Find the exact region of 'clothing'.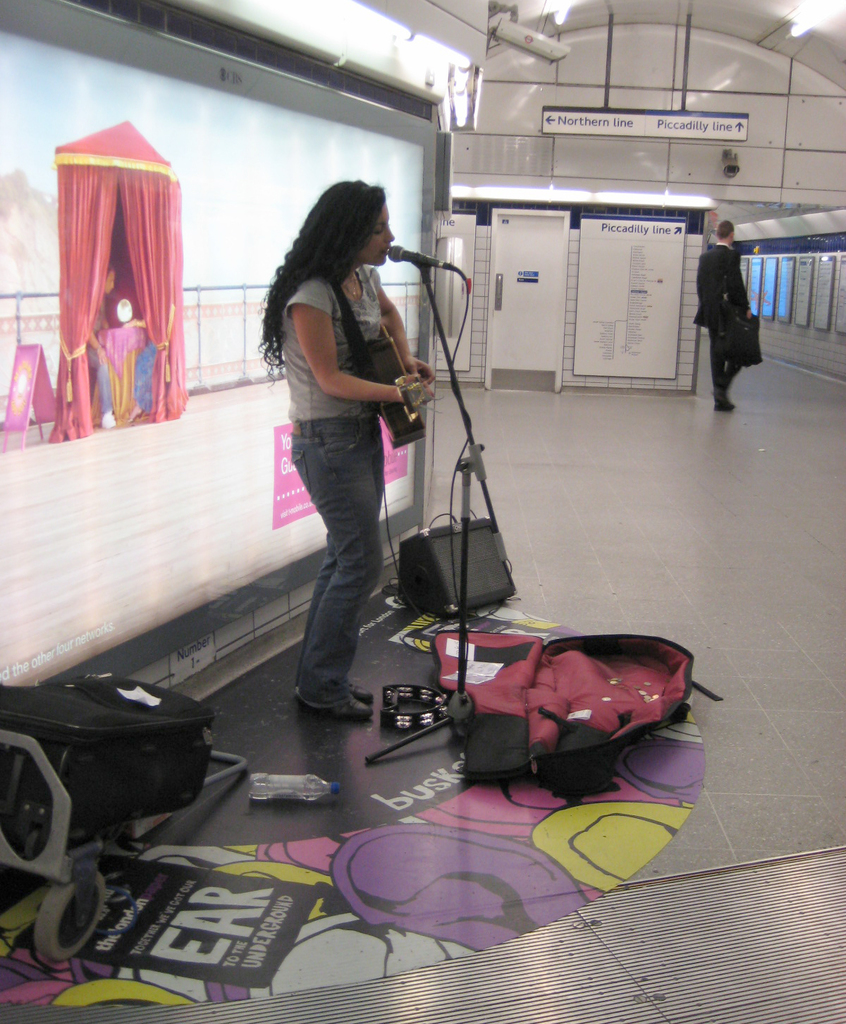
Exact region: [x1=276, y1=268, x2=390, y2=705].
